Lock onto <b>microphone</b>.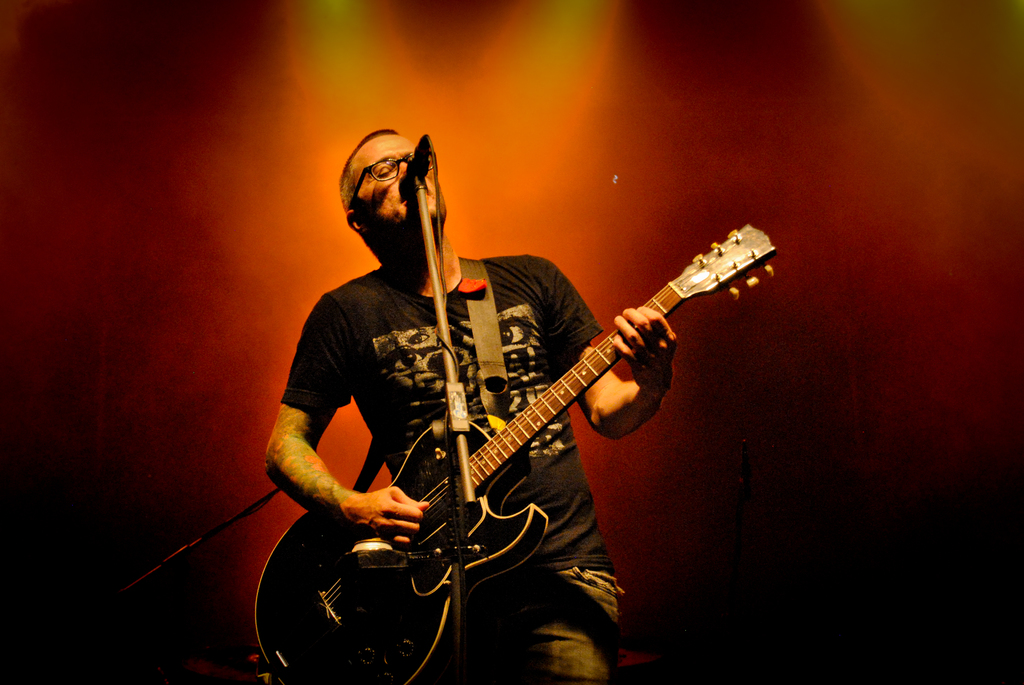
Locked: [x1=397, y1=134, x2=431, y2=199].
